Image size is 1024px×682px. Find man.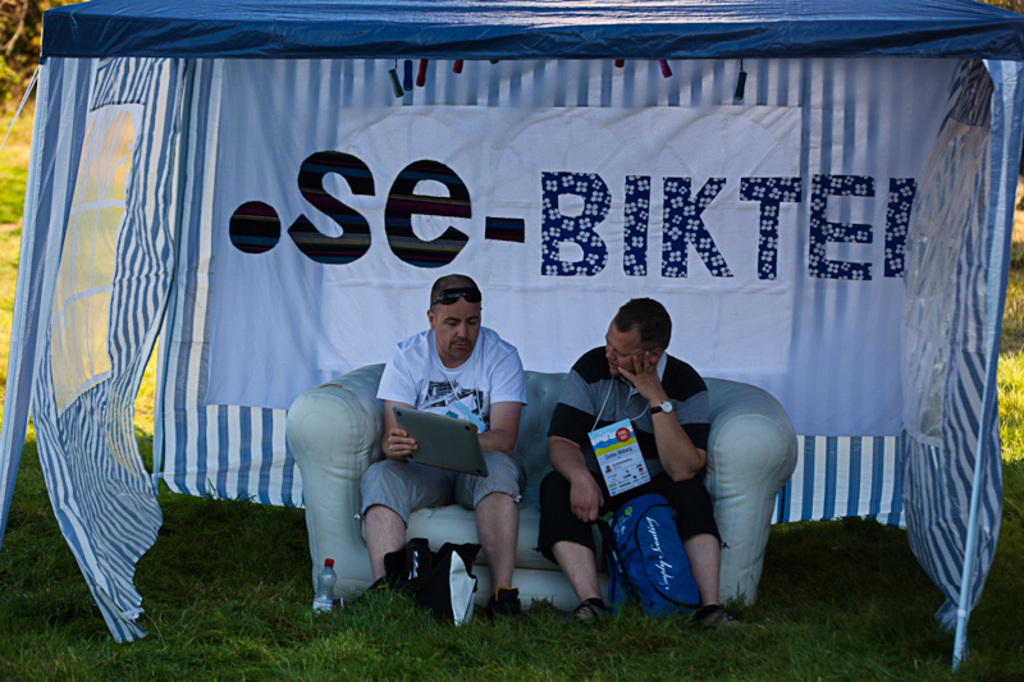
bbox(534, 298, 730, 633).
